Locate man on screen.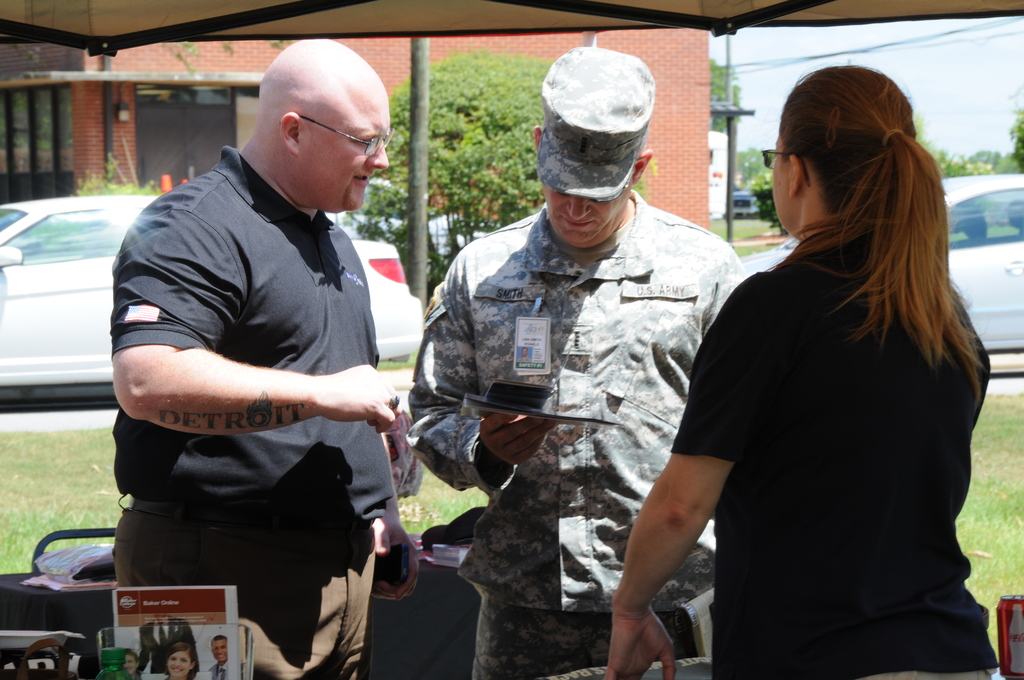
On screen at (405,43,748,679).
